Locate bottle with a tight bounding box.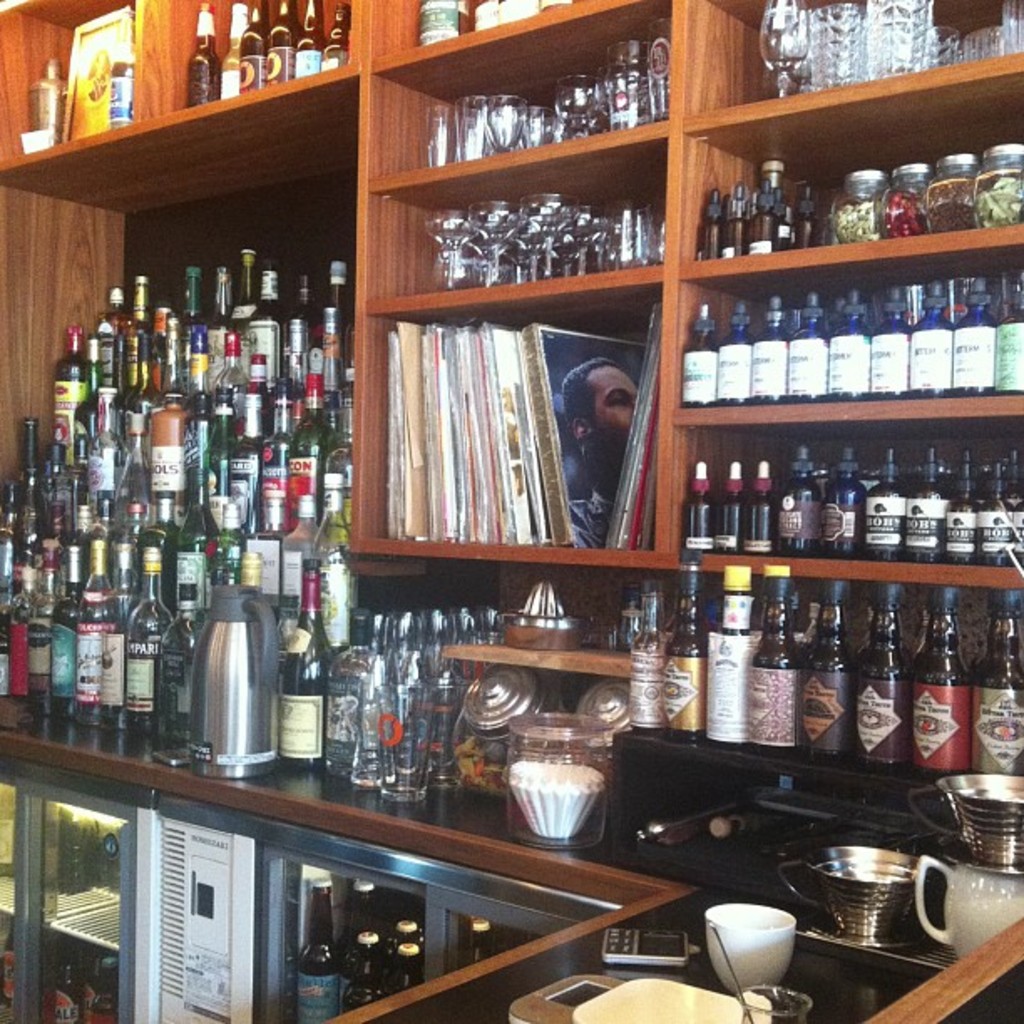
<box>703,542,773,731</box>.
